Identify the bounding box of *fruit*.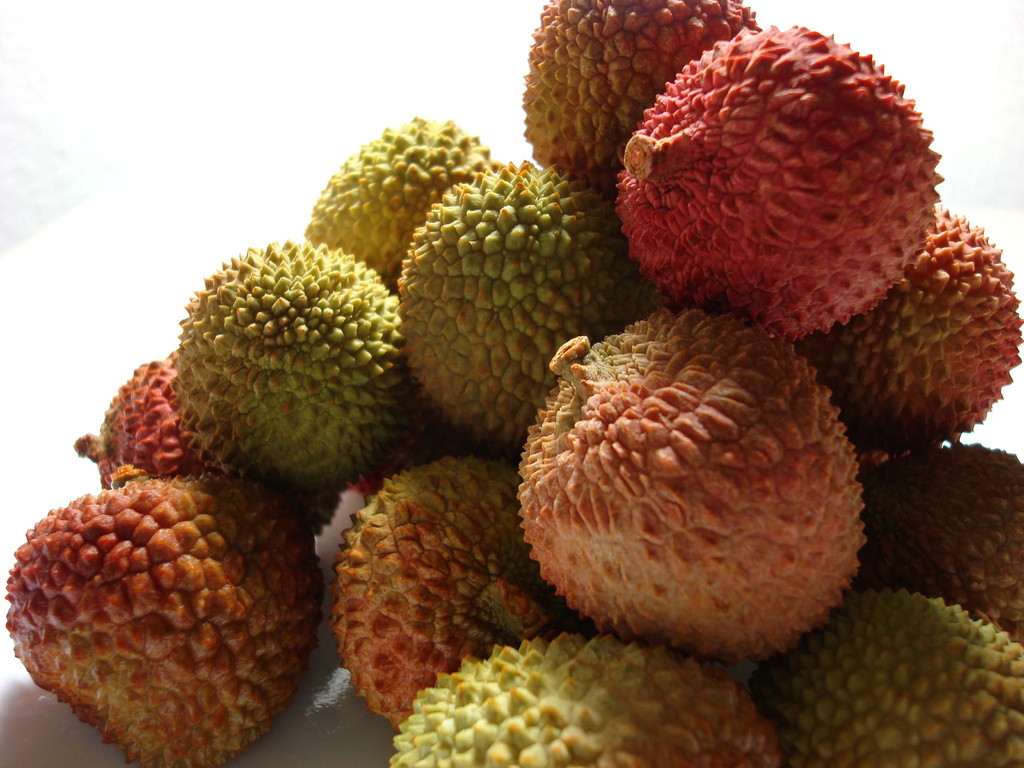
(333,440,559,724).
